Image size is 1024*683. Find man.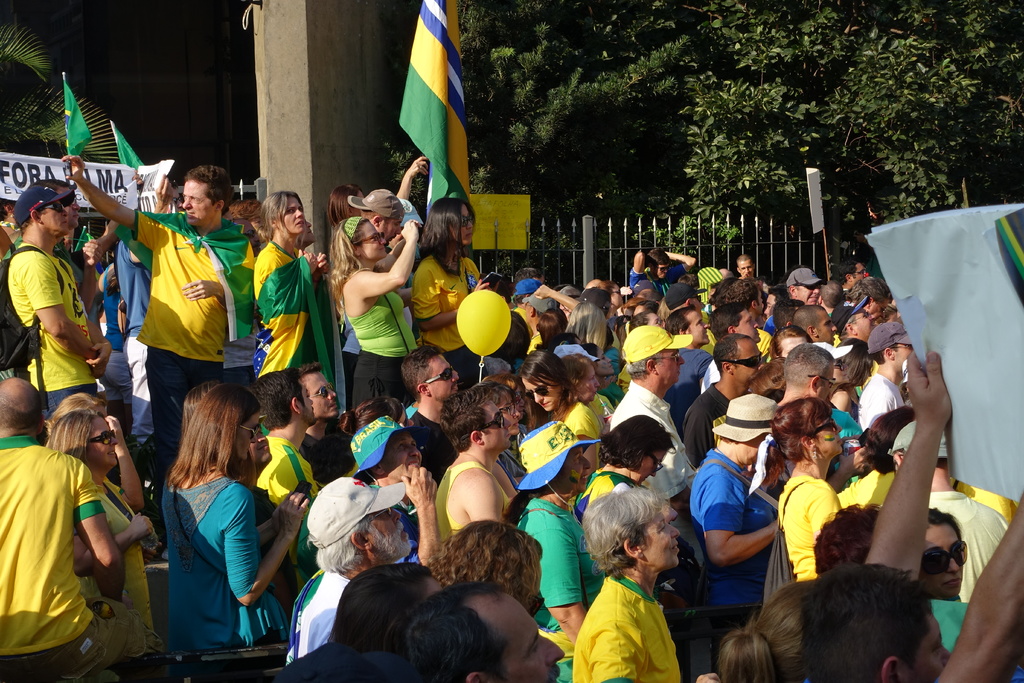
(left=798, top=304, right=837, bottom=348).
